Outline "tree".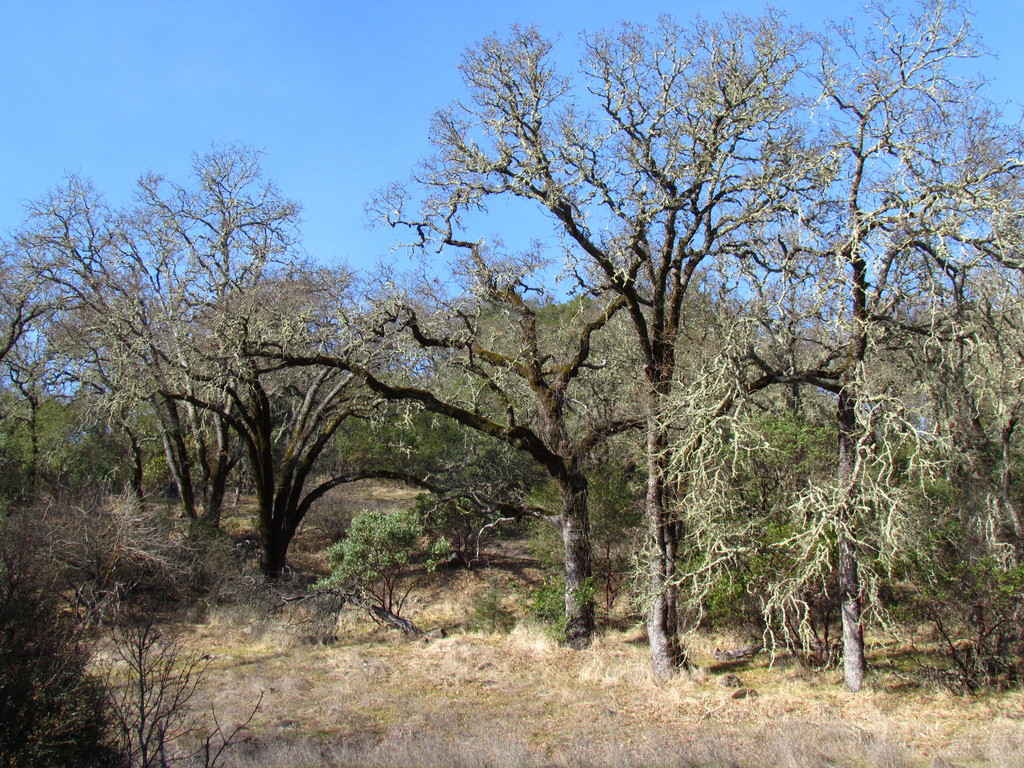
Outline: pyautogui.locateOnScreen(601, 303, 936, 649).
